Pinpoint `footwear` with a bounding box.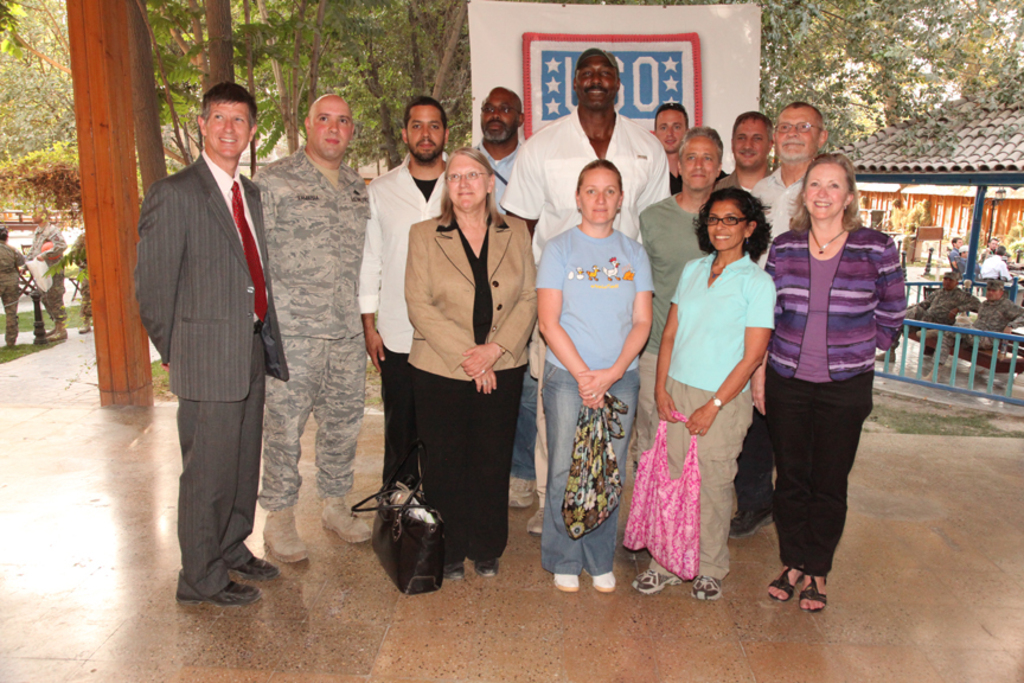
bbox(230, 553, 275, 575).
